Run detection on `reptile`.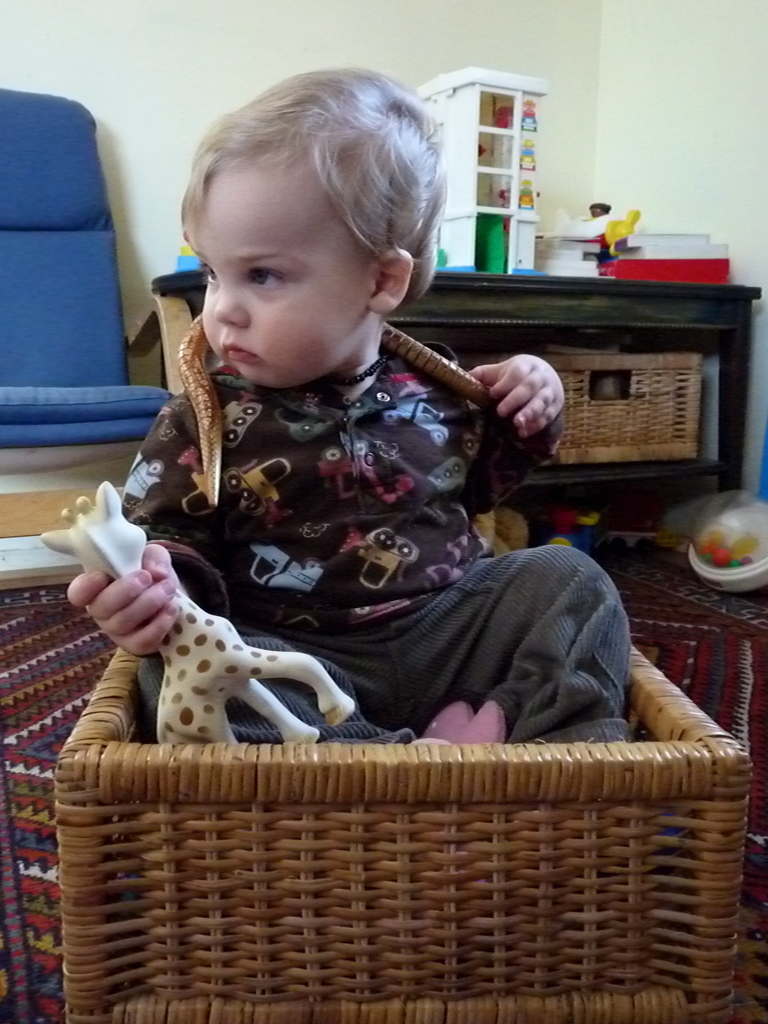
Result: (176, 308, 491, 510).
